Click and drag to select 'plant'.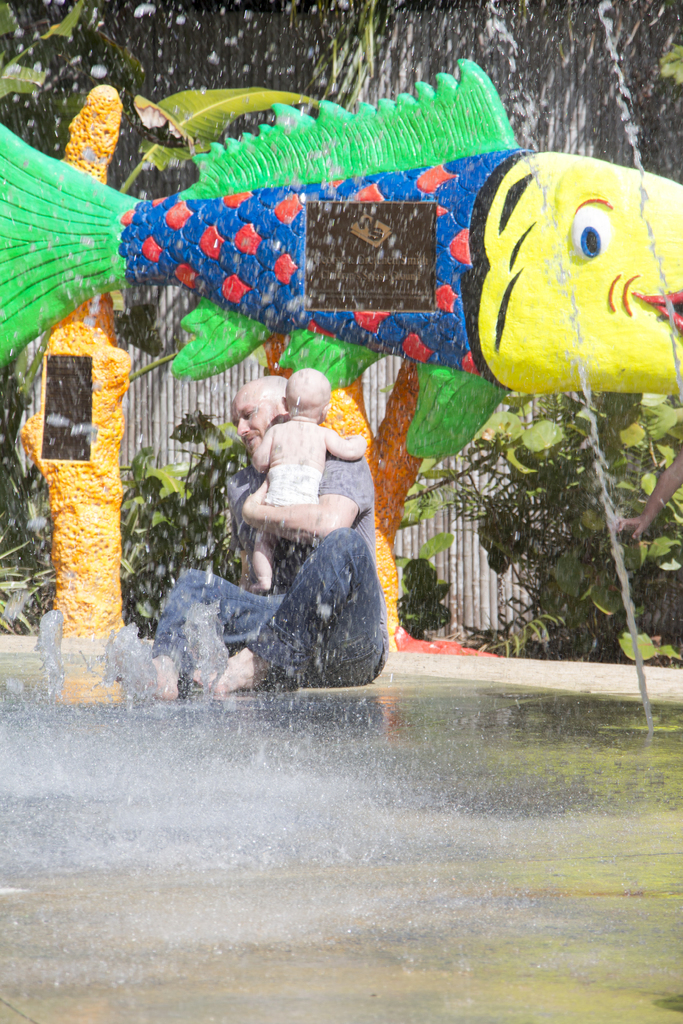
Selection: {"left": 0, "top": 401, "right": 454, "bottom": 644}.
